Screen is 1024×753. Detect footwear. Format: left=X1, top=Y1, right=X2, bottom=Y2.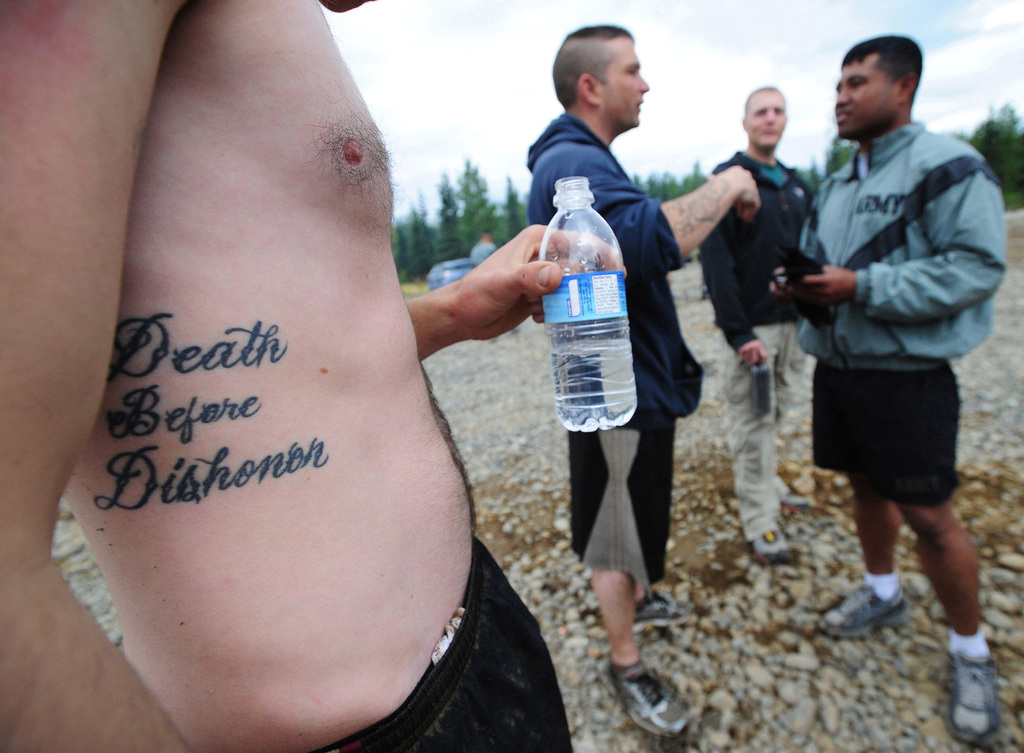
left=630, top=587, right=693, bottom=631.
